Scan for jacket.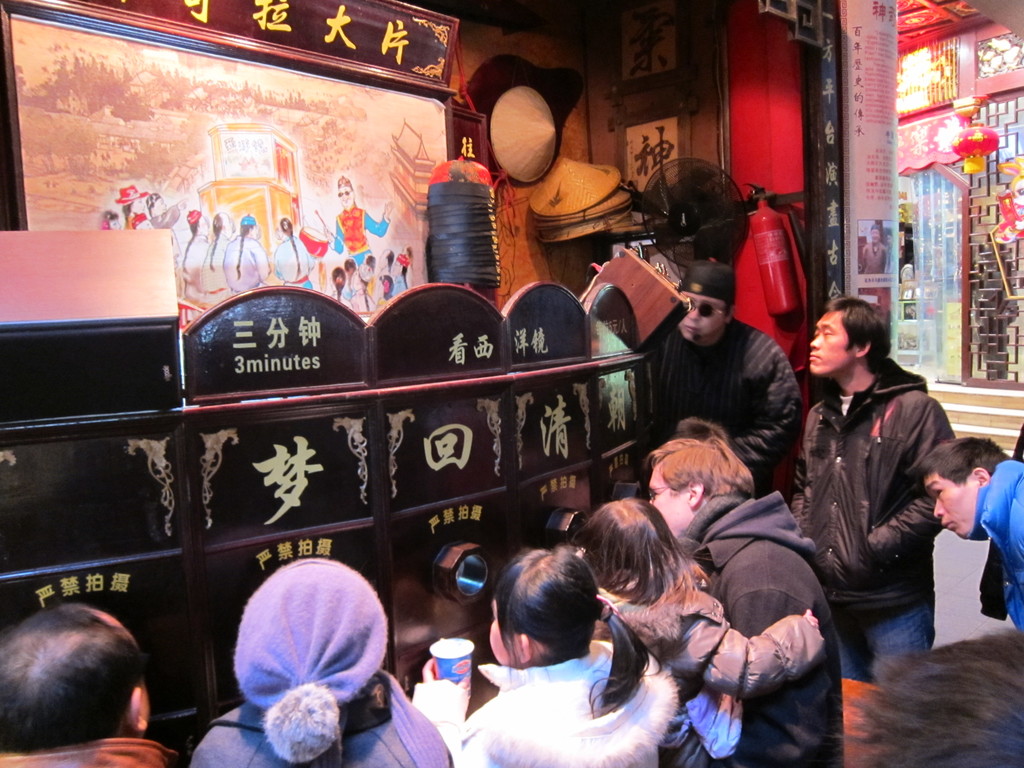
Scan result: <box>981,458,1023,635</box>.
